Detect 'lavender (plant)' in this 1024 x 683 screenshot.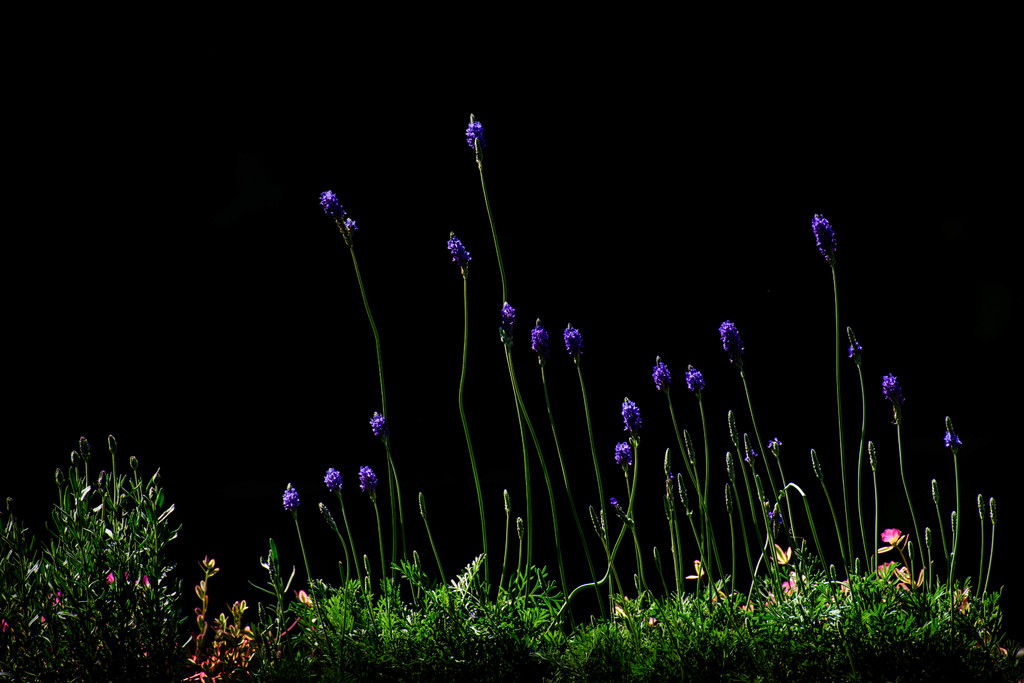
Detection: crop(717, 323, 742, 363).
